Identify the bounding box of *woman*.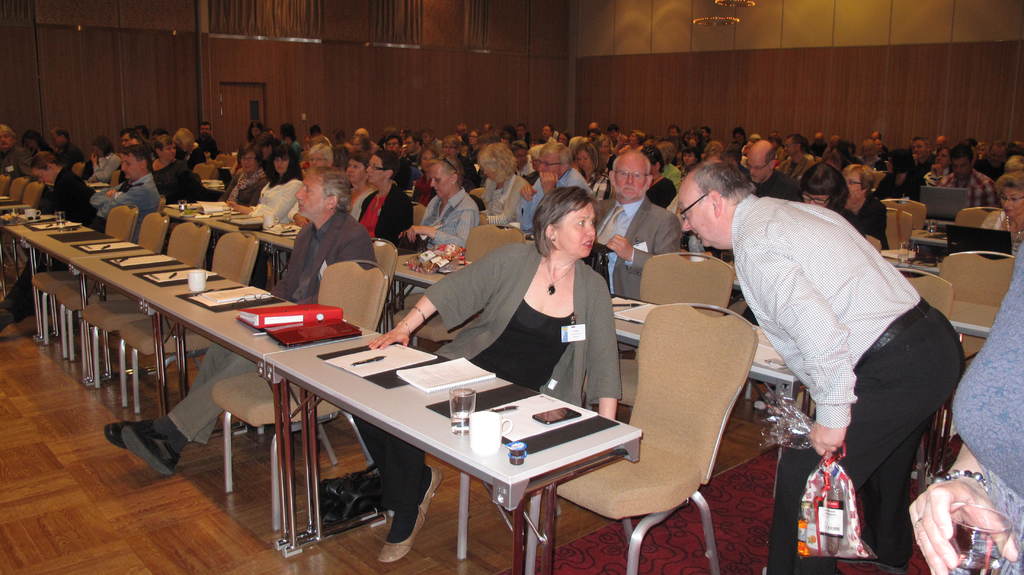
bbox=[344, 151, 371, 227].
